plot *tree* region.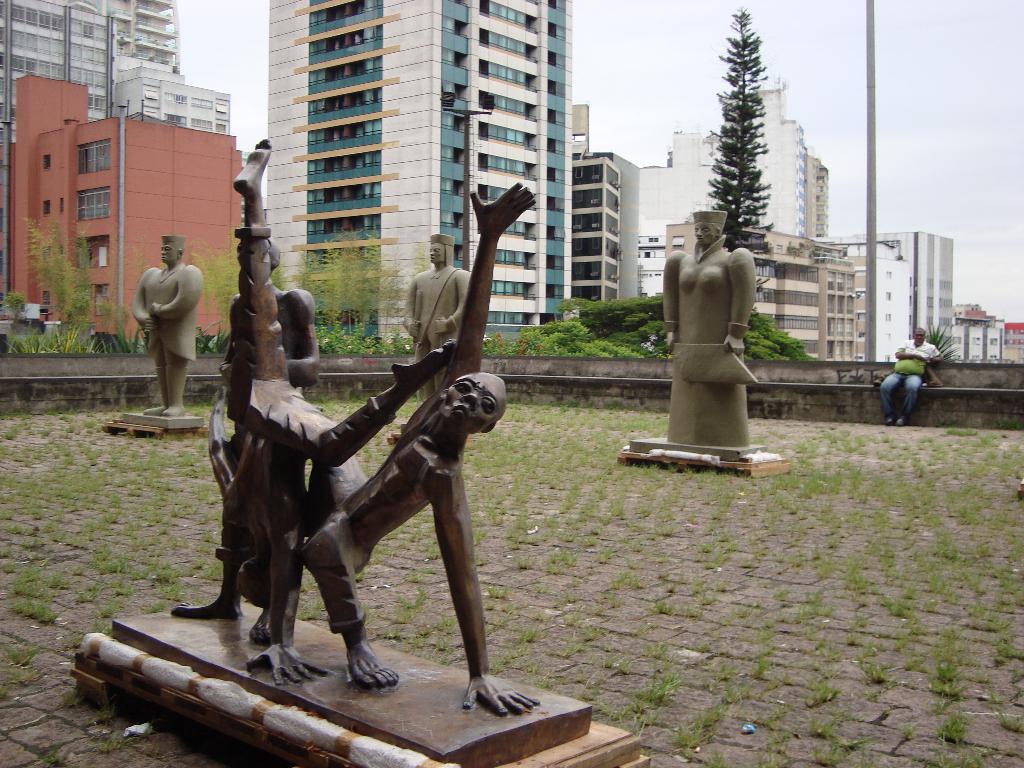
Plotted at locate(699, 3, 769, 296).
